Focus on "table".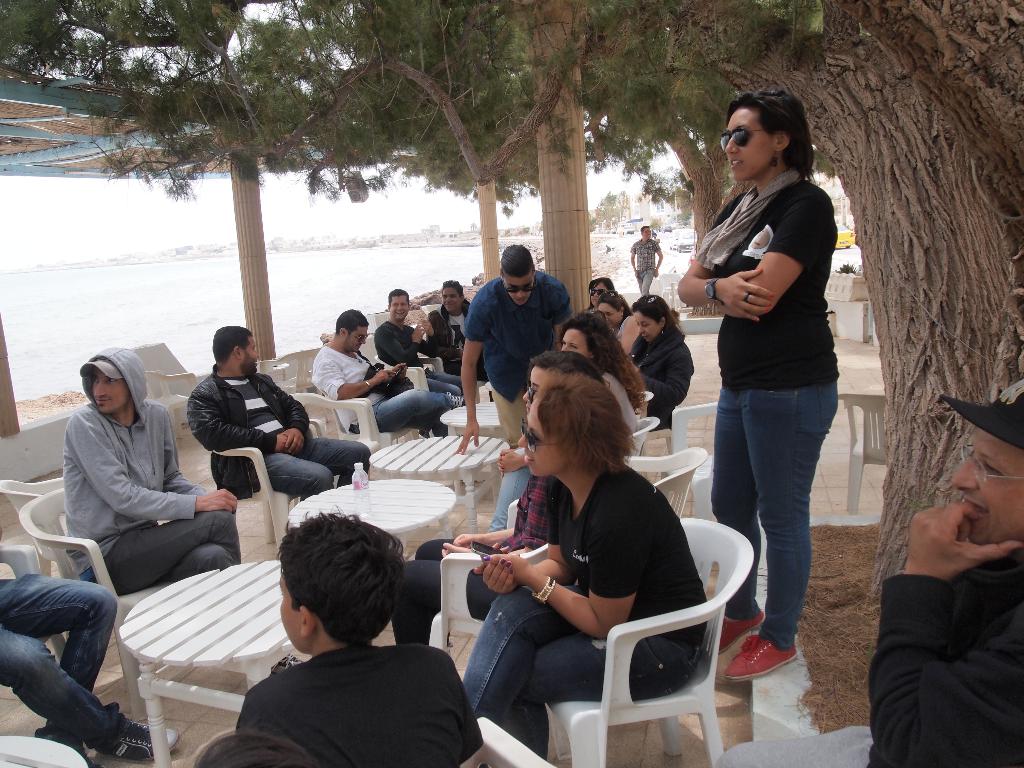
Focused at left=284, top=487, right=451, bottom=561.
